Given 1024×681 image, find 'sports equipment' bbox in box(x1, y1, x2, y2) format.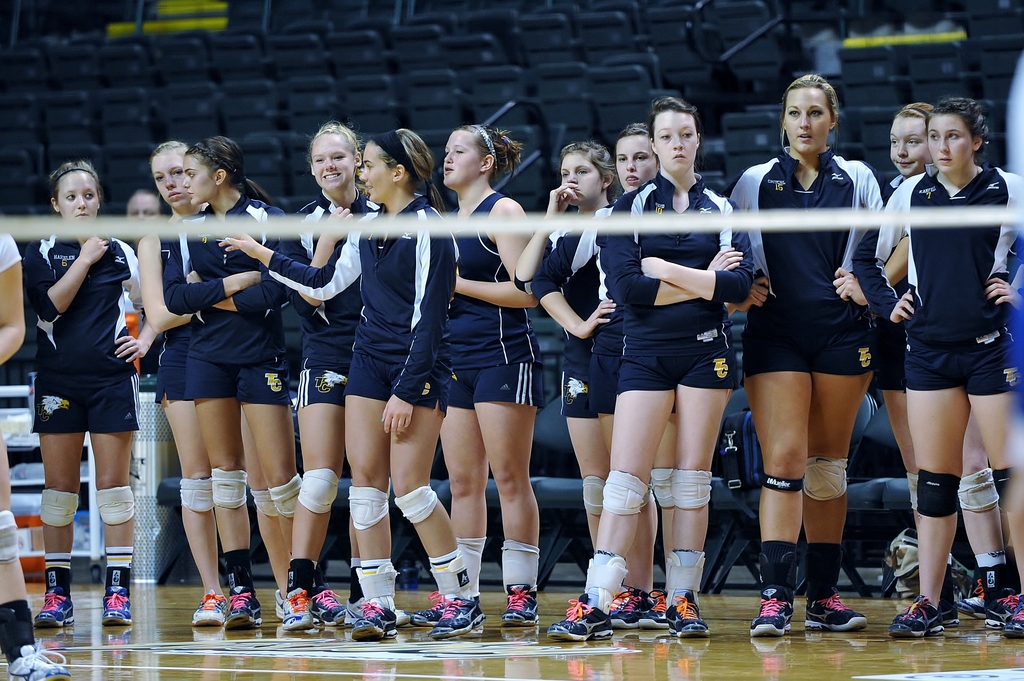
box(670, 466, 714, 512).
